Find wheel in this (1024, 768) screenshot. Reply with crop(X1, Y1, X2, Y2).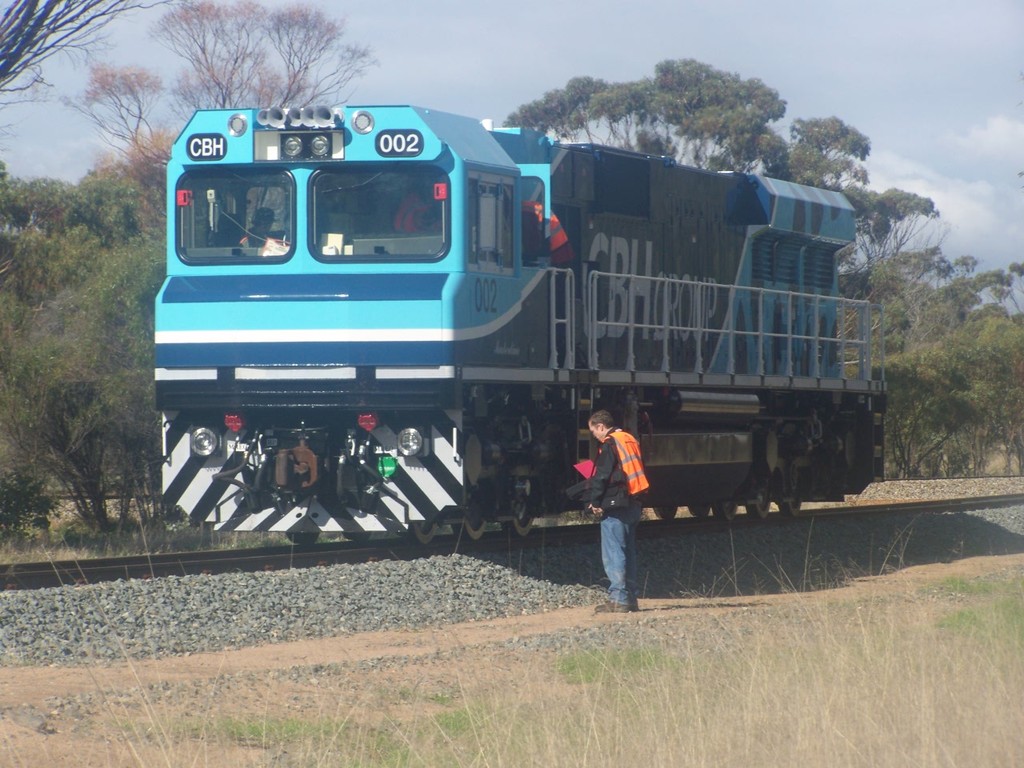
crop(403, 521, 438, 544).
